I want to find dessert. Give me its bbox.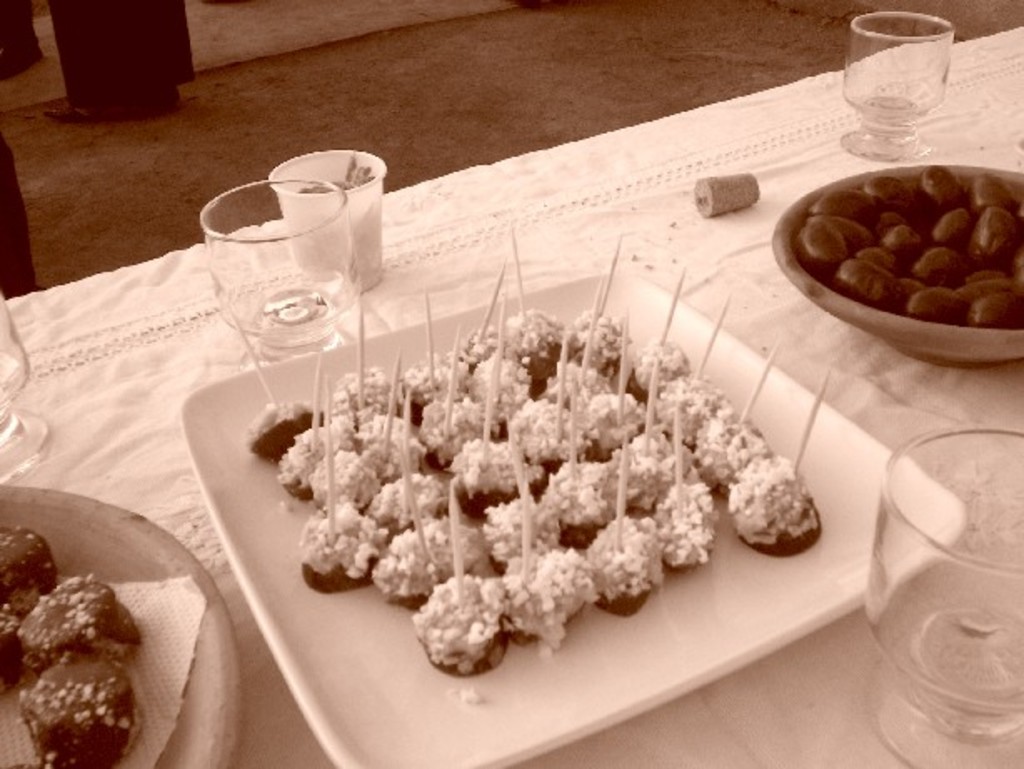
pyautogui.locateOnScreen(655, 377, 705, 449).
